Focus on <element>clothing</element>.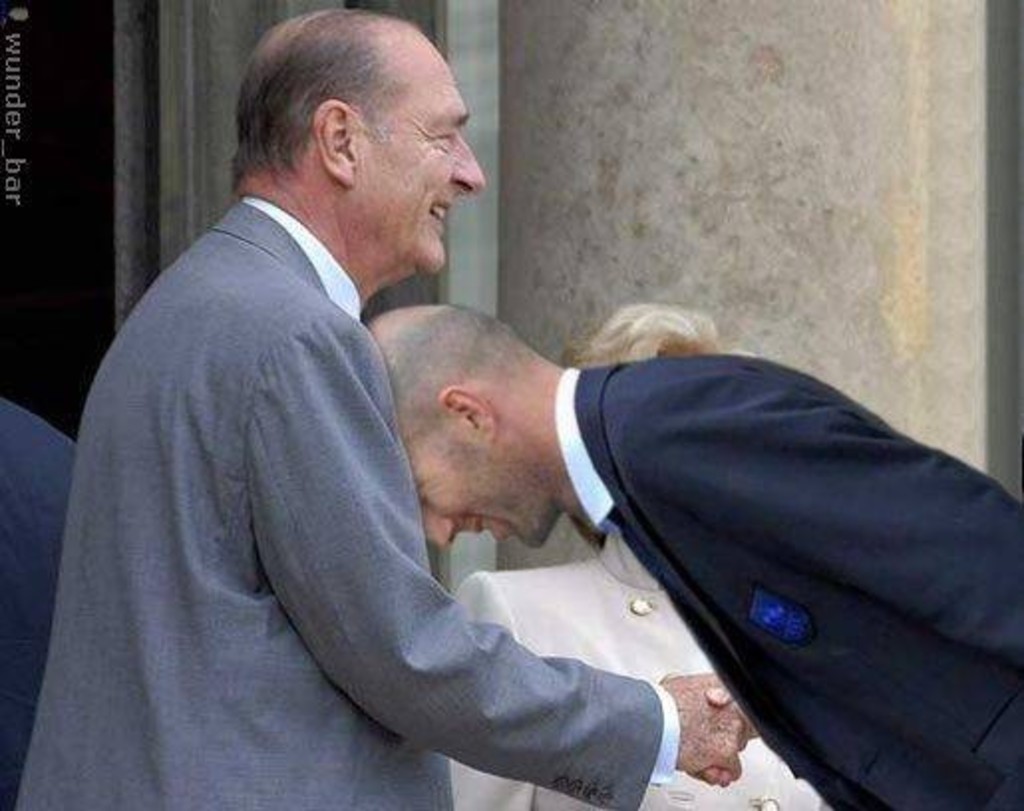
Focused at box=[0, 404, 84, 809].
